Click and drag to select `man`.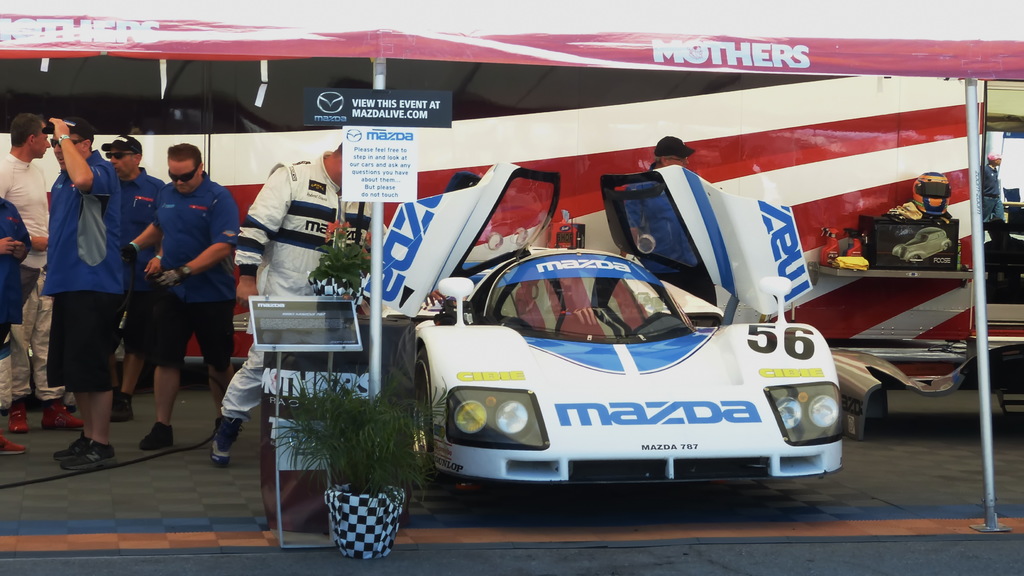
Selection: (0, 114, 83, 436).
